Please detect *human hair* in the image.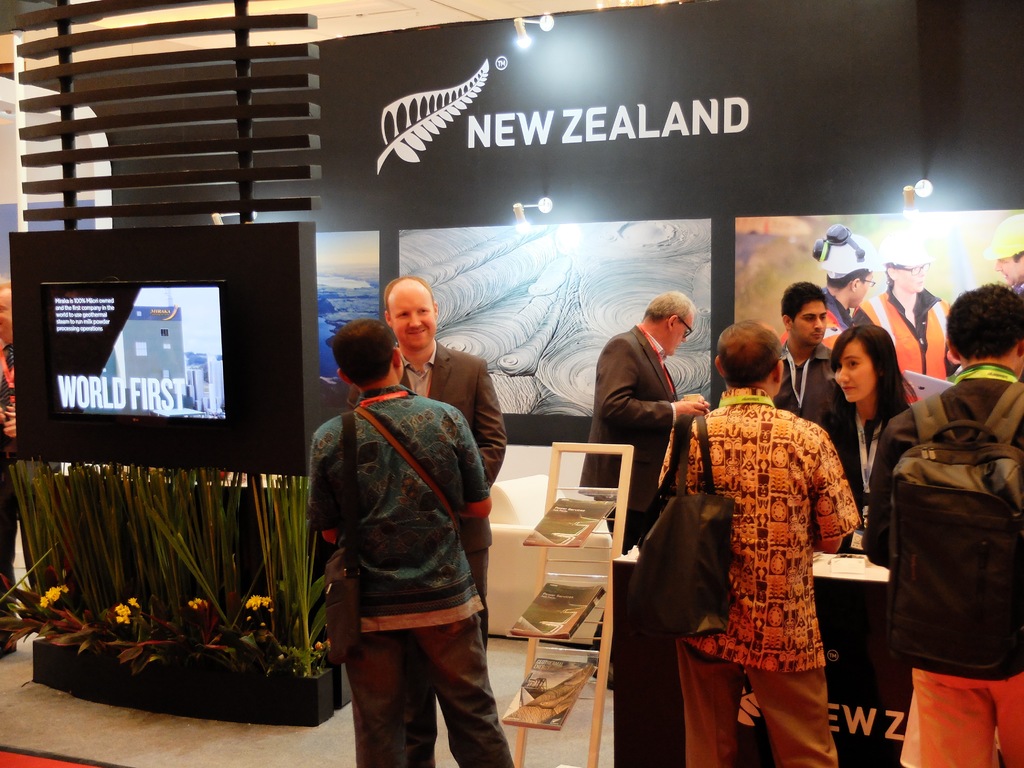
bbox=(385, 273, 436, 320).
